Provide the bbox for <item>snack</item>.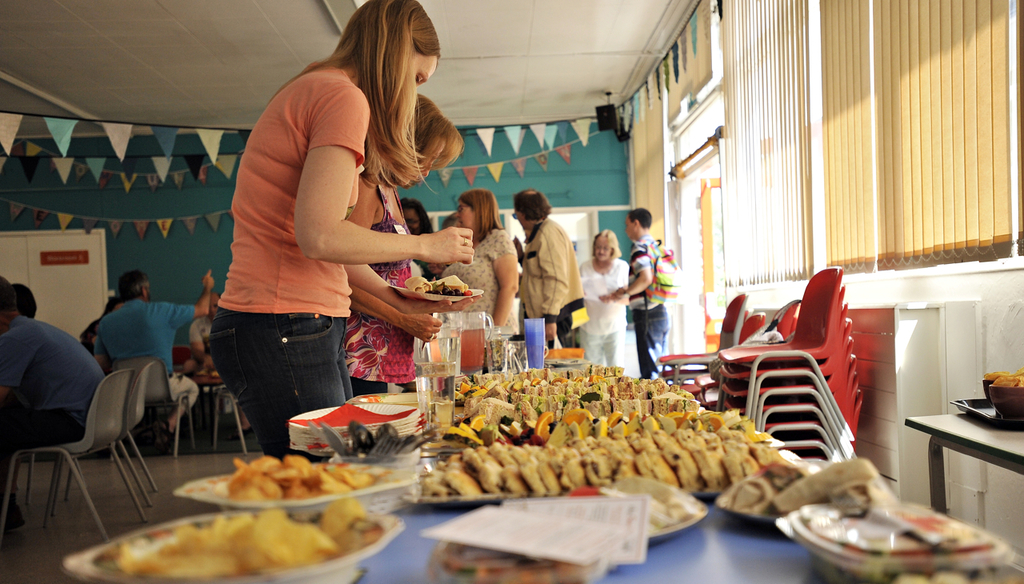
93,490,379,581.
